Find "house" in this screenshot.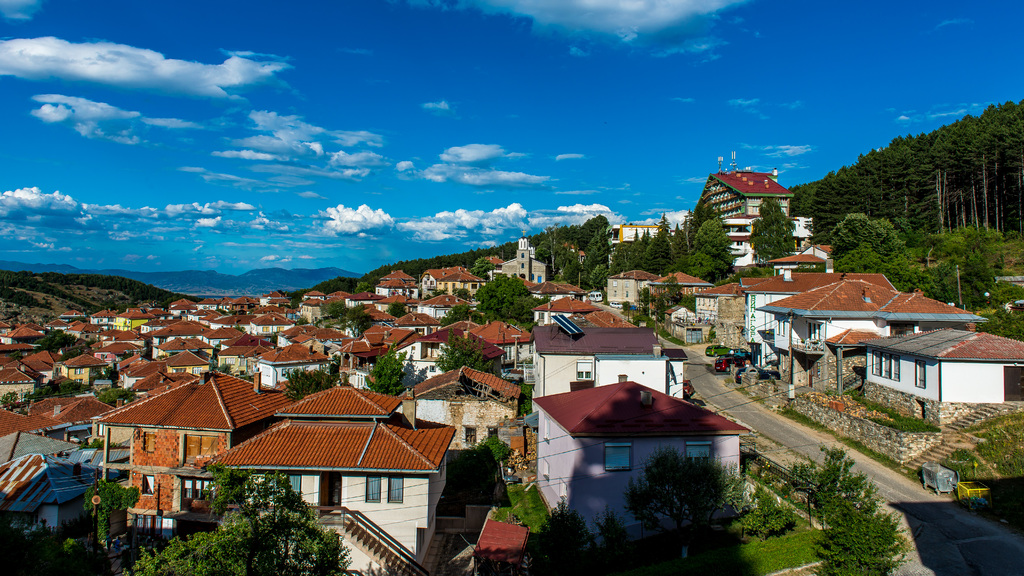
The bounding box for "house" is (371,267,424,297).
